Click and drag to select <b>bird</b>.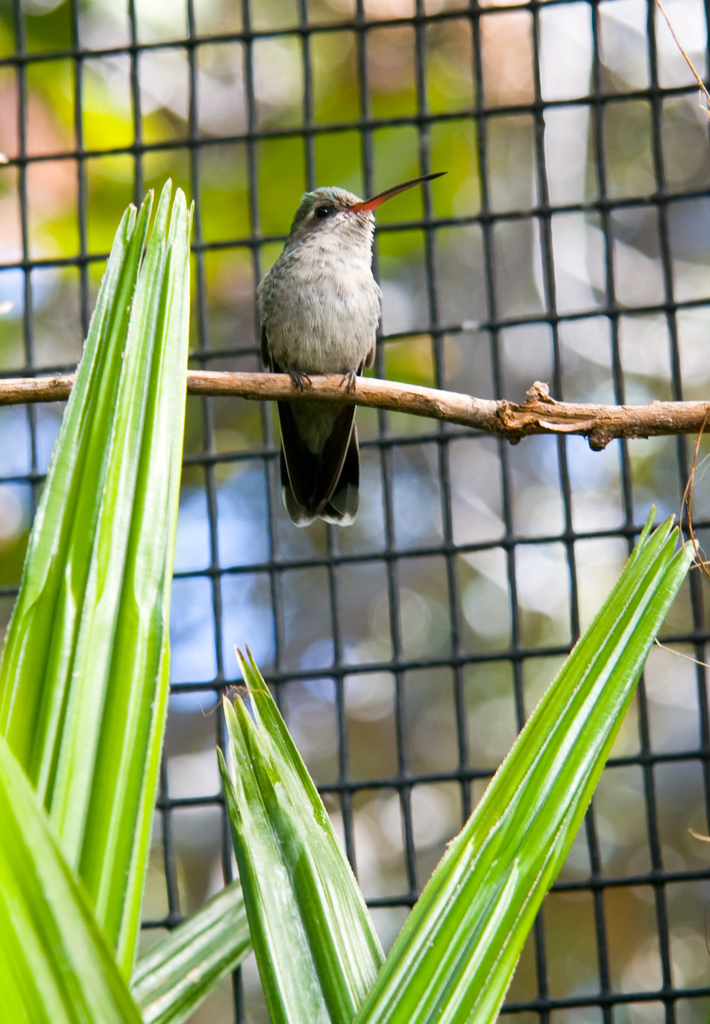
Selection: l=253, t=171, r=450, b=533.
